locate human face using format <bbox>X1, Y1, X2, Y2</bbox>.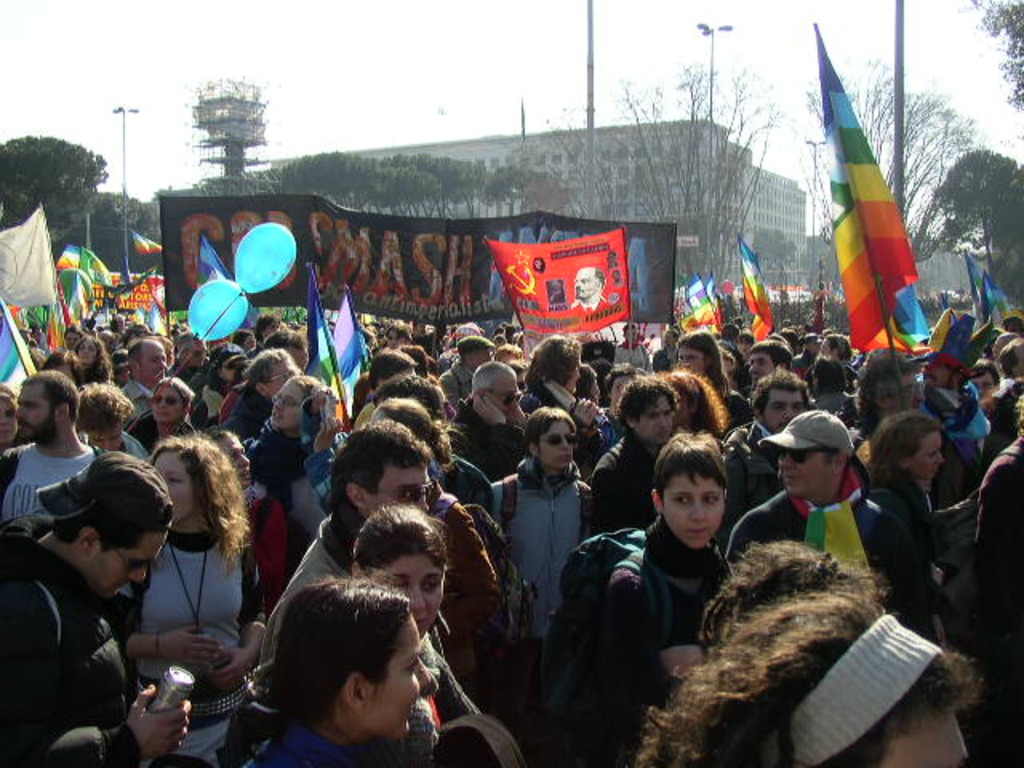
<bbox>13, 381, 54, 437</bbox>.
